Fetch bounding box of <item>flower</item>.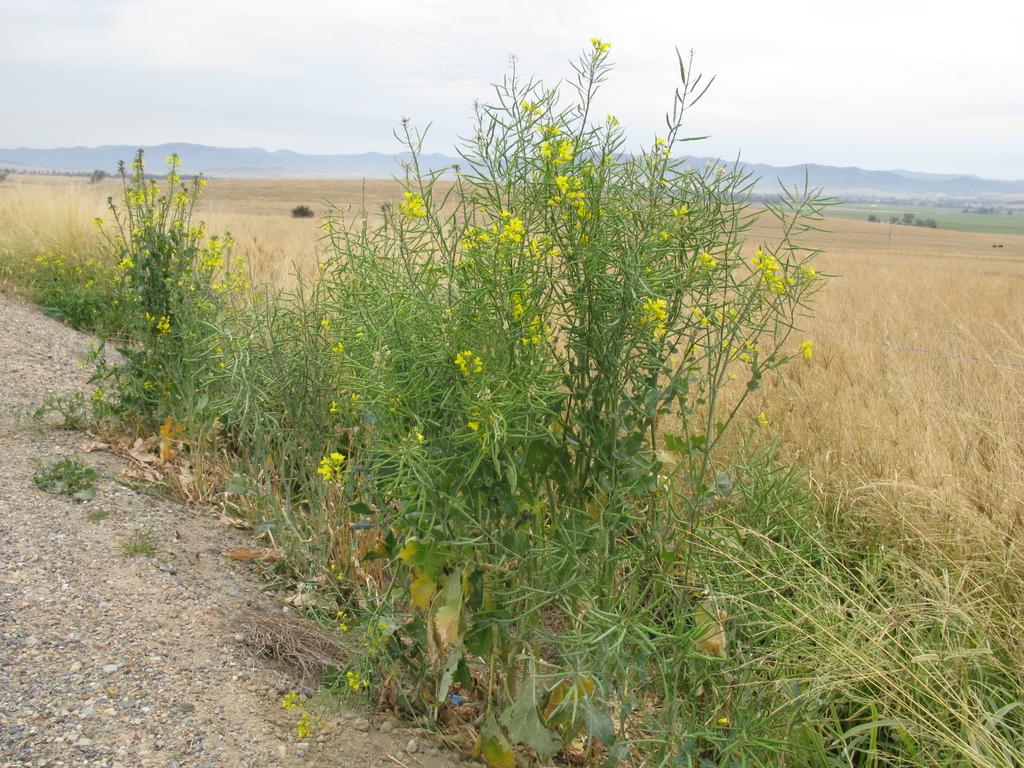
Bbox: [left=303, top=717, right=312, bottom=735].
